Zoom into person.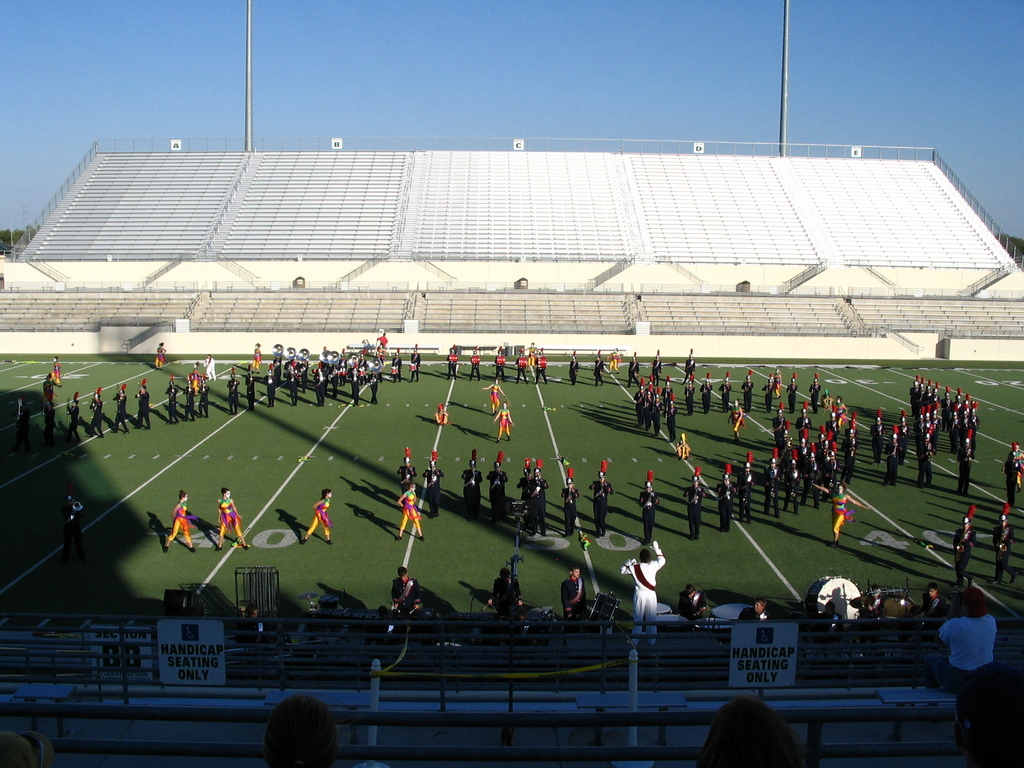
Zoom target: {"x1": 186, "y1": 368, "x2": 204, "y2": 393}.
